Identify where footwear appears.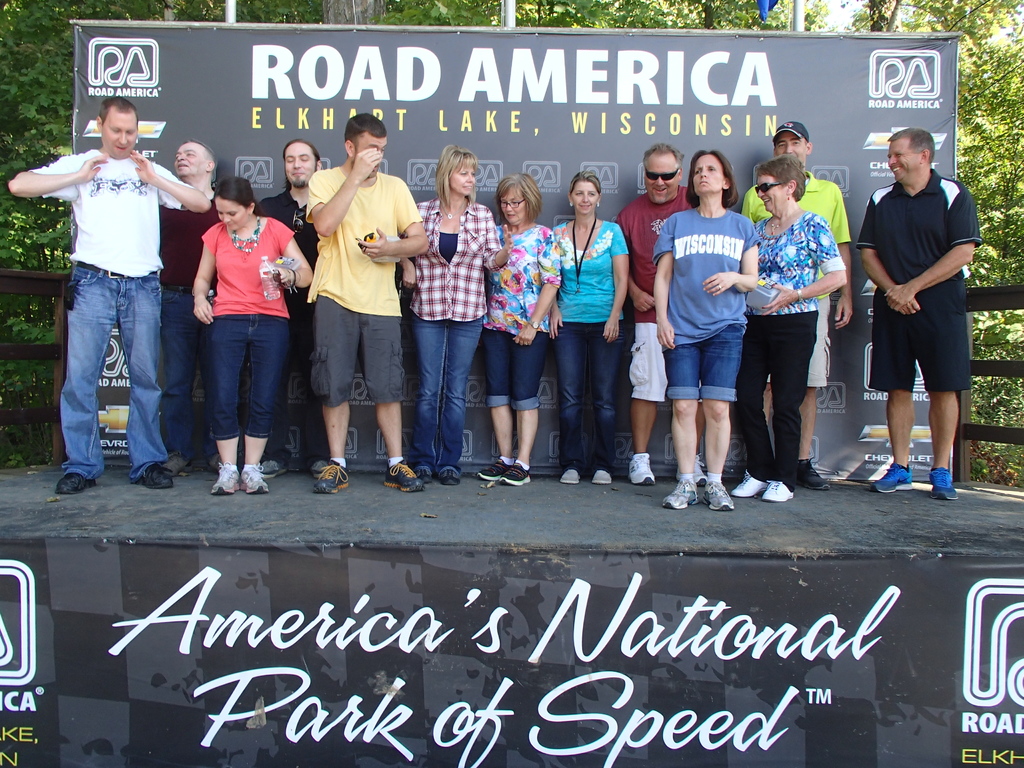
Appears at [873, 463, 914, 492].
